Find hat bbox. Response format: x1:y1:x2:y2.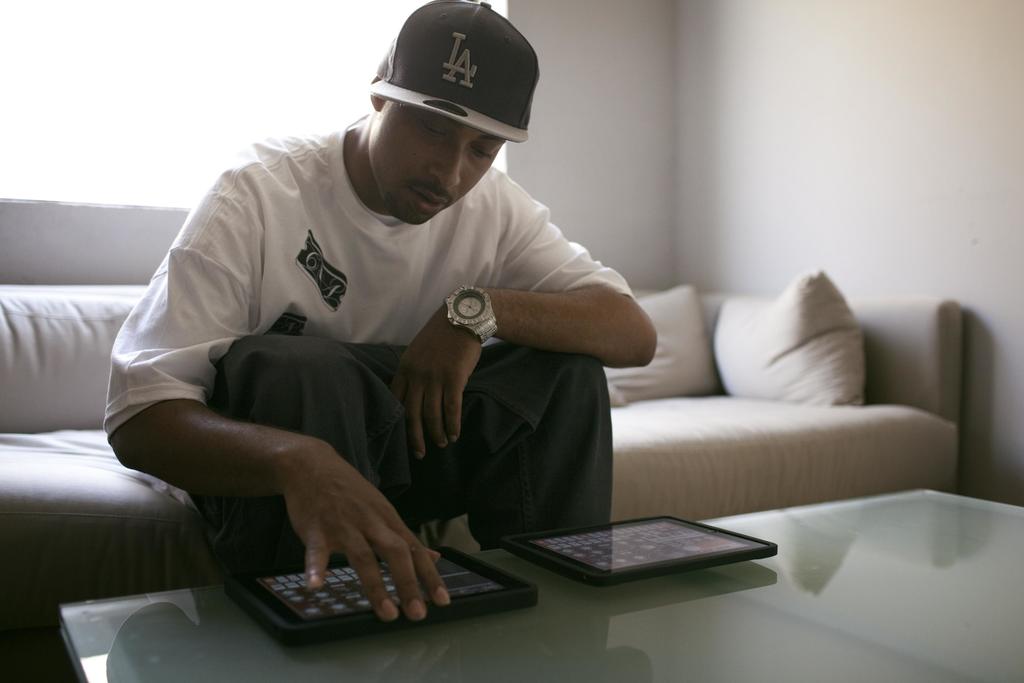
369:0:544:147.
